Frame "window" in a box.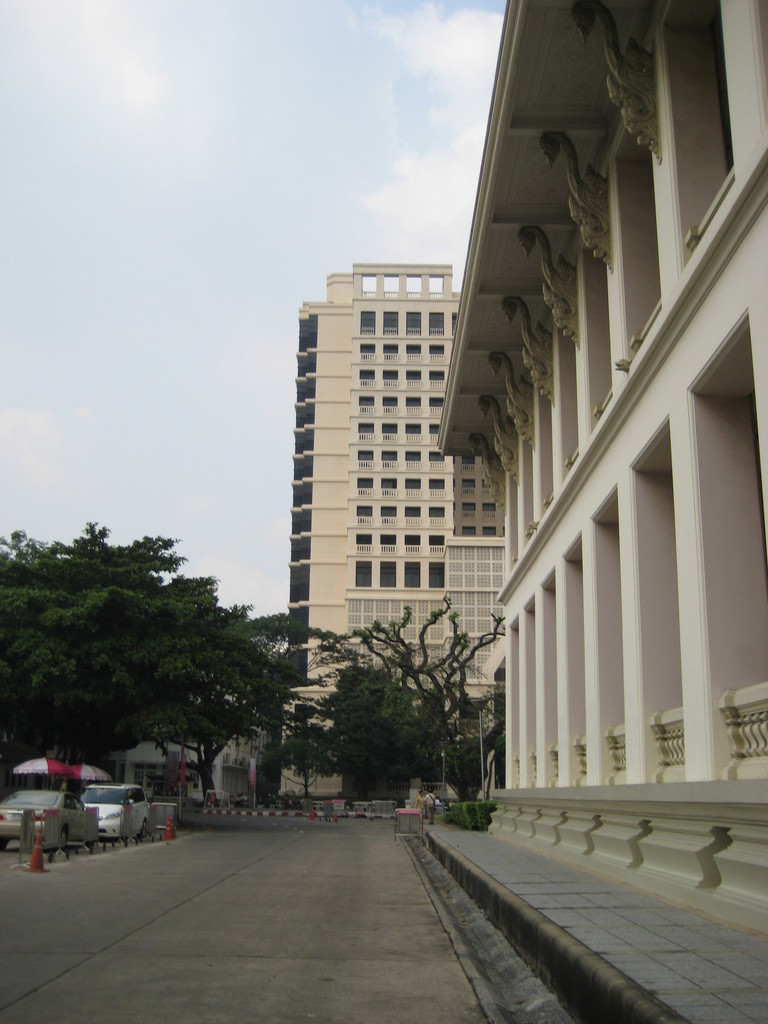
355:558:372:588.
